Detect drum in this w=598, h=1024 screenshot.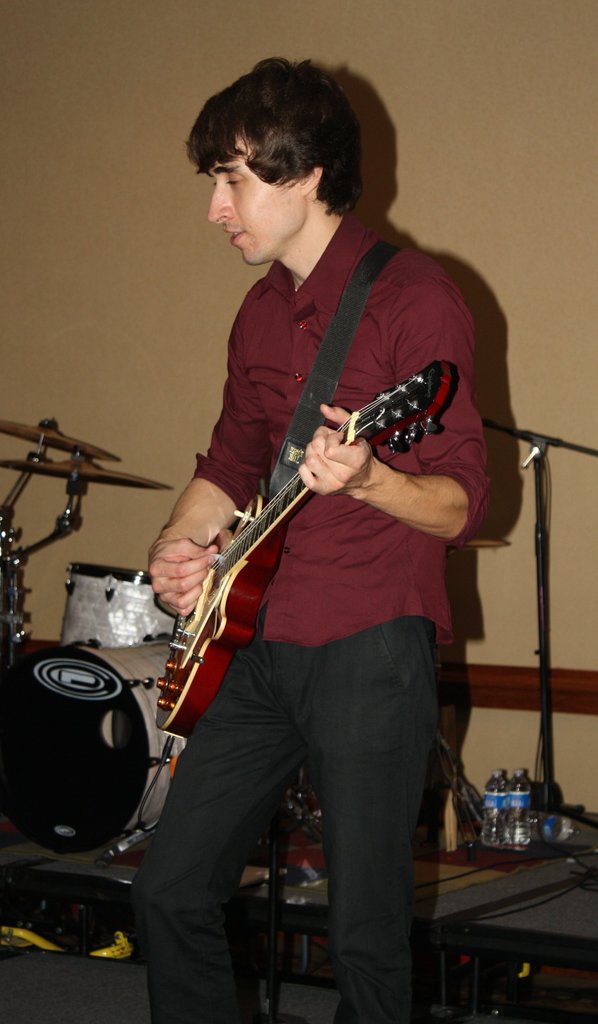
Detection: BBox(0, 641, 187, 853).
